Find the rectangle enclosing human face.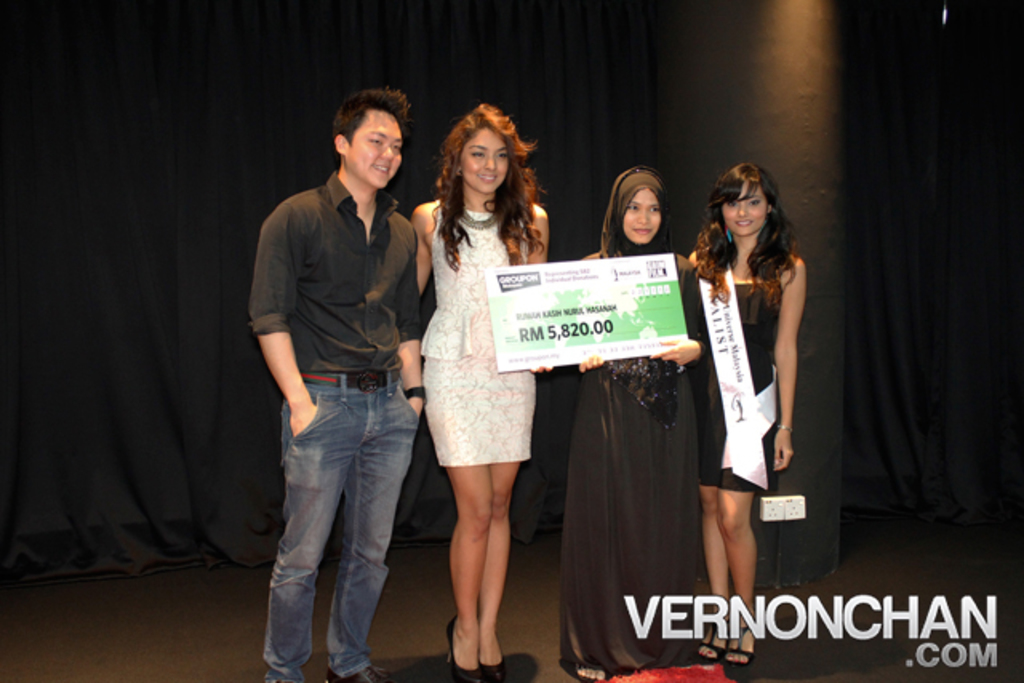
crop(459, 123, 510, 198).
